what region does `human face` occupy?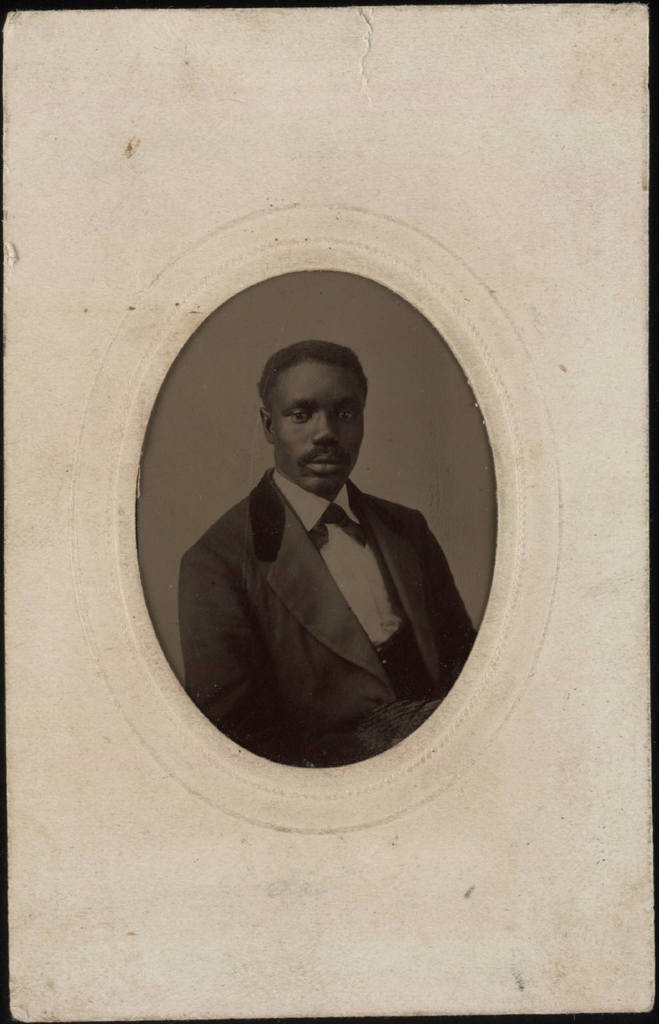
[x1=271, y1=366, x2=360, y2=495].
